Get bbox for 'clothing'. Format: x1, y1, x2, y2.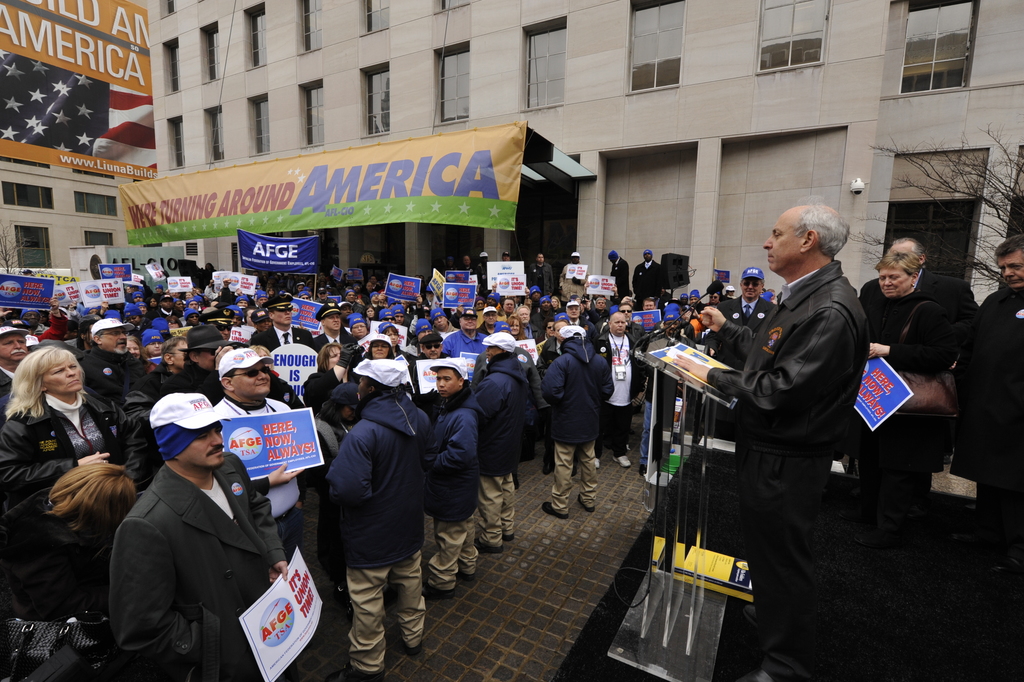
99, 387, 319, 681.
